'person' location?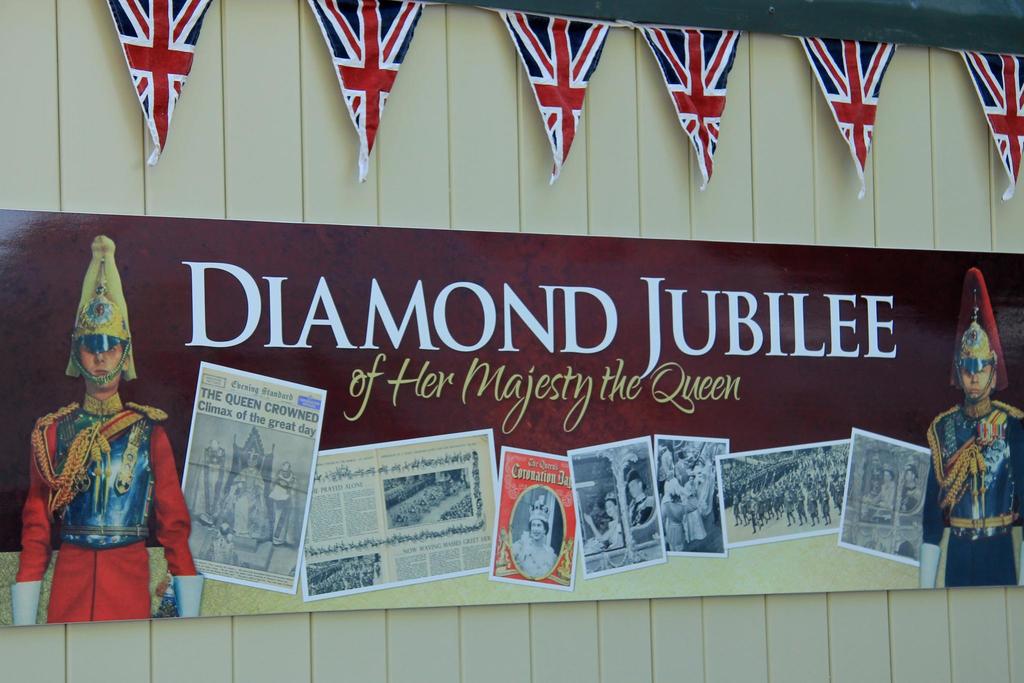
detection(578, 490, 628, 563)
